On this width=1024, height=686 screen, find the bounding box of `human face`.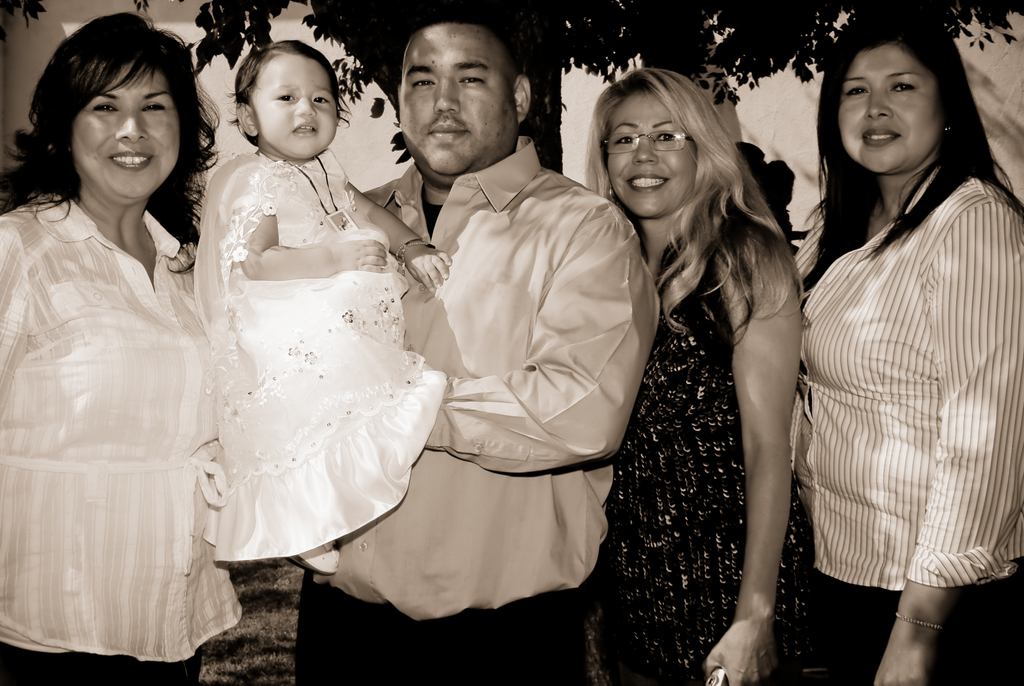
Bounding box: 840:44:942:173.
